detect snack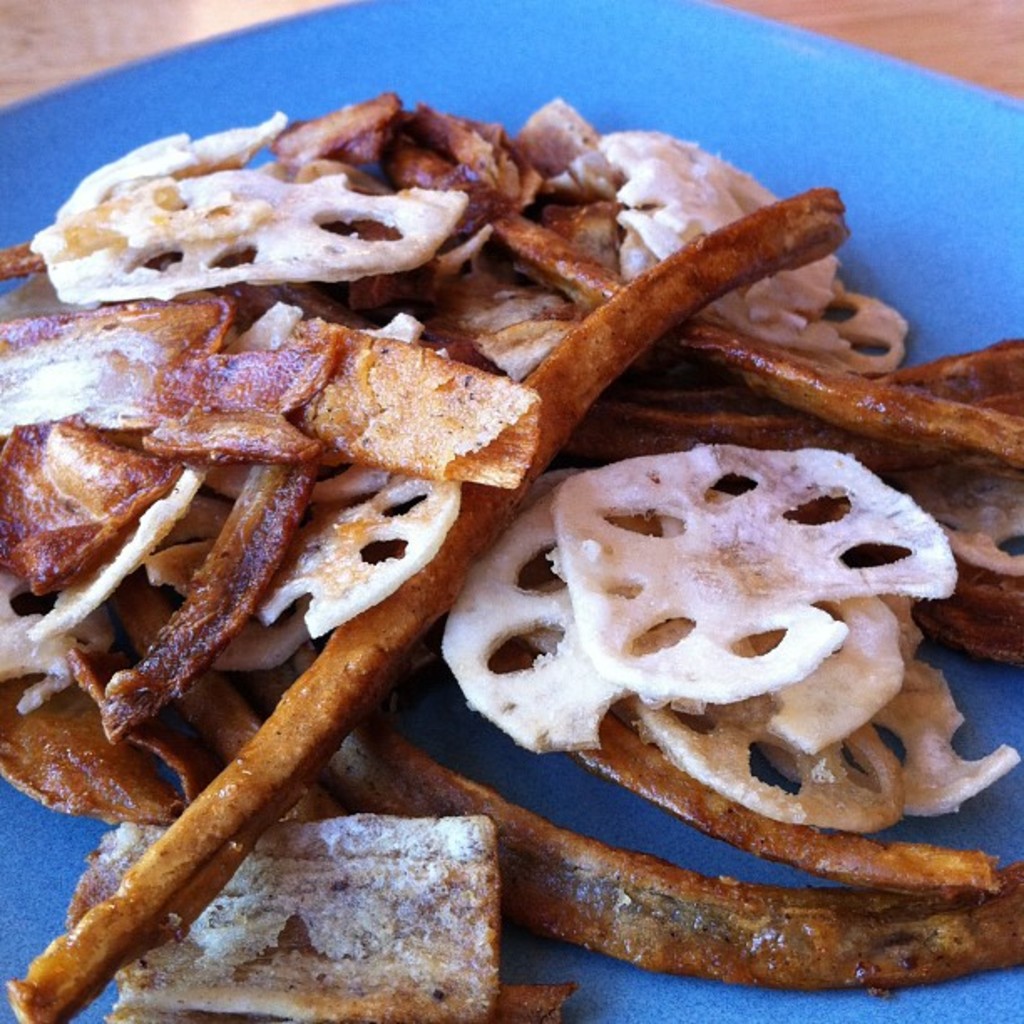
<box>17,105,962,945</box>
